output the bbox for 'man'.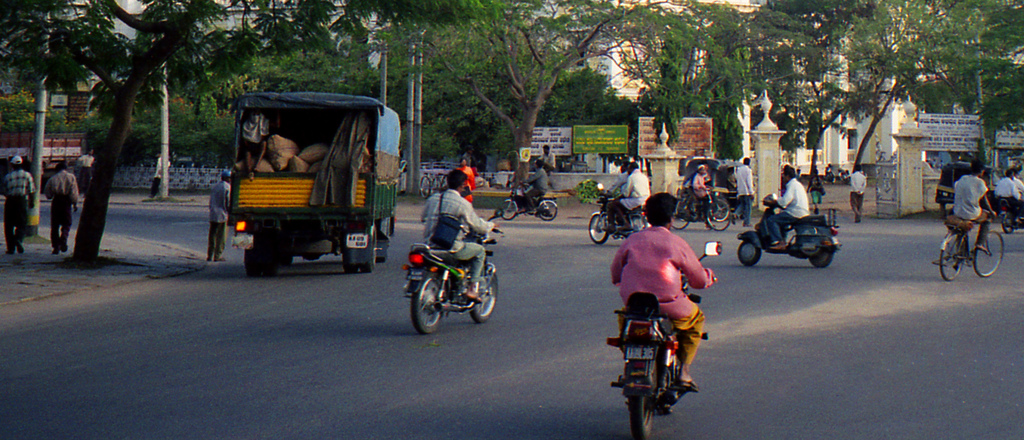
Rect(847, 172, 866, 218).
